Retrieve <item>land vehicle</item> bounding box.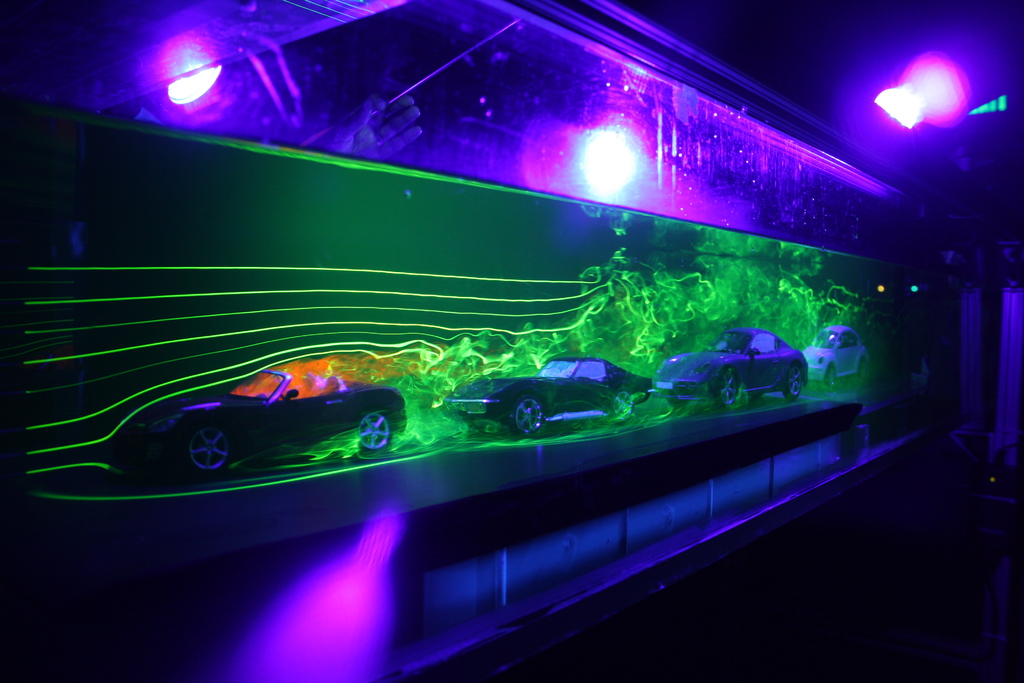
Bounding box: x1=812 y1=327 x2=876 y2=379.
